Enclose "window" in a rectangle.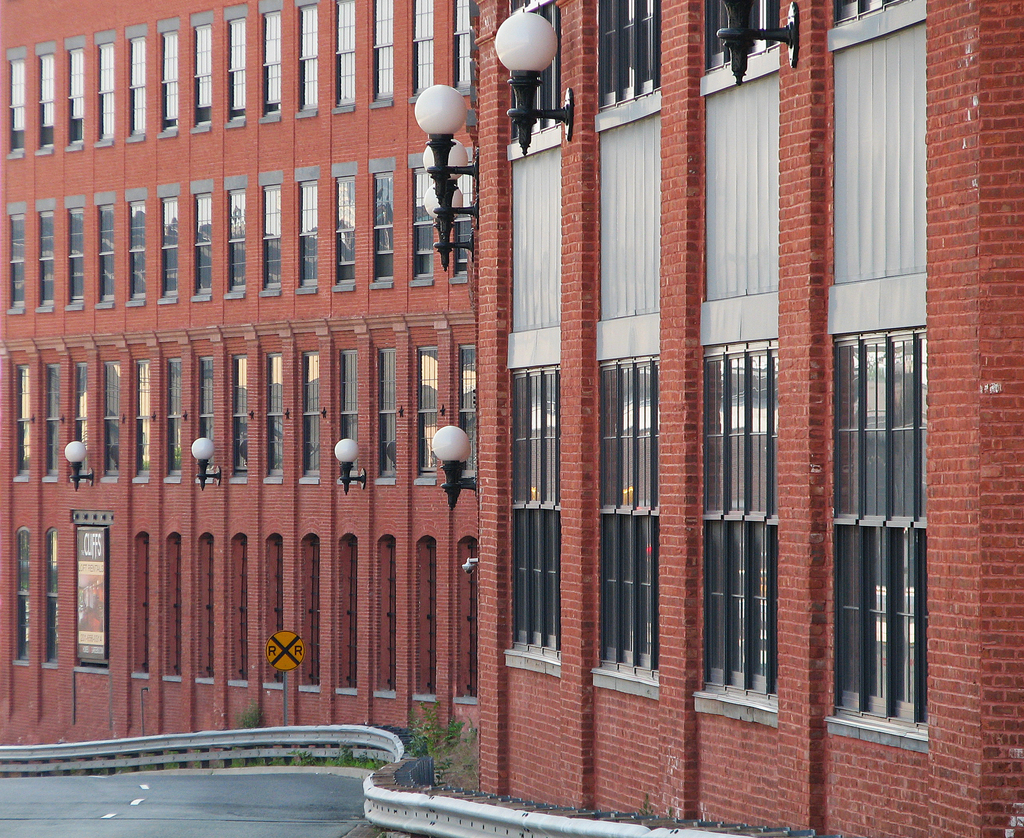
left=132, top=361, right=149, bottom=482.
